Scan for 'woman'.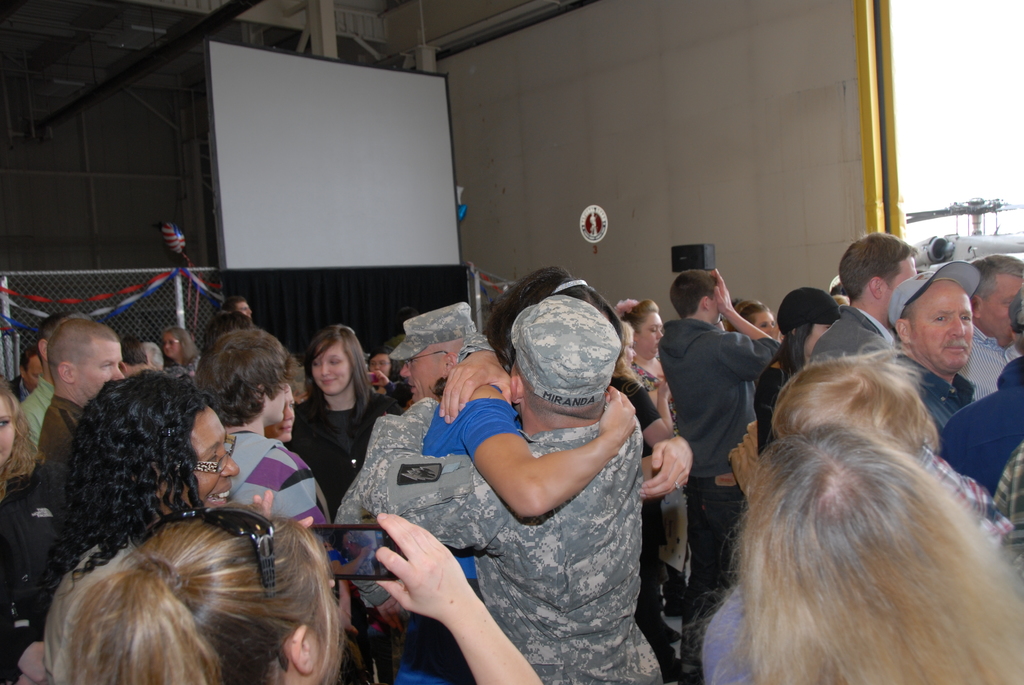
Scan result: region(0, 368, 73, 684).
